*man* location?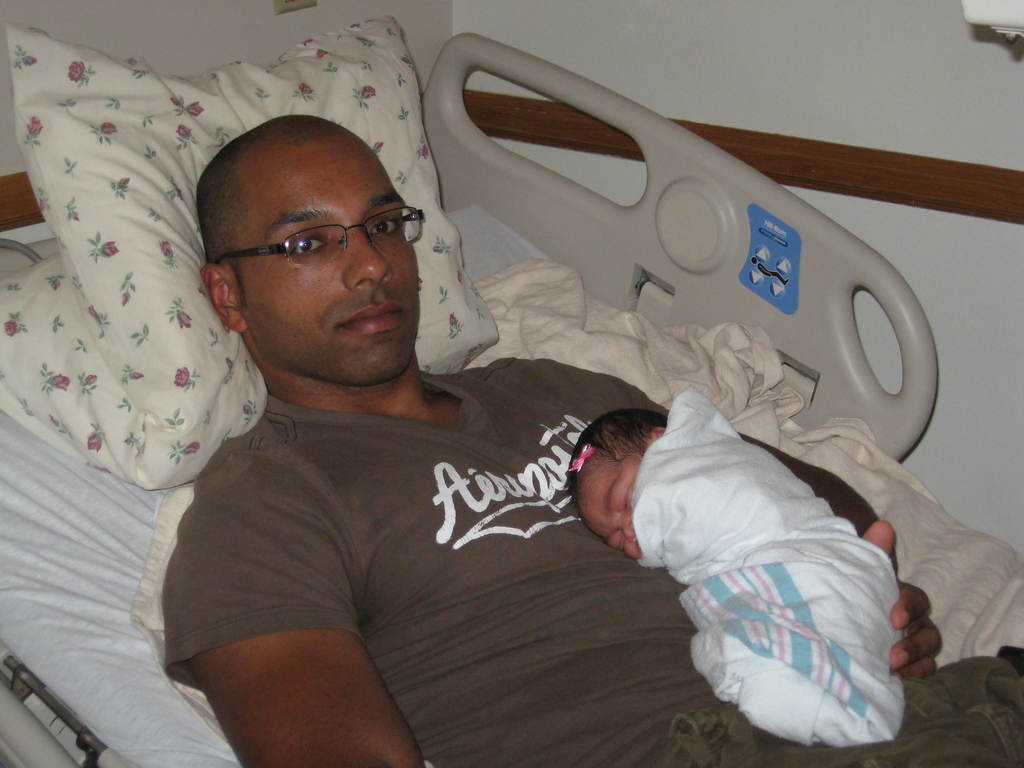
locate(148, 125, 1023, 767)
